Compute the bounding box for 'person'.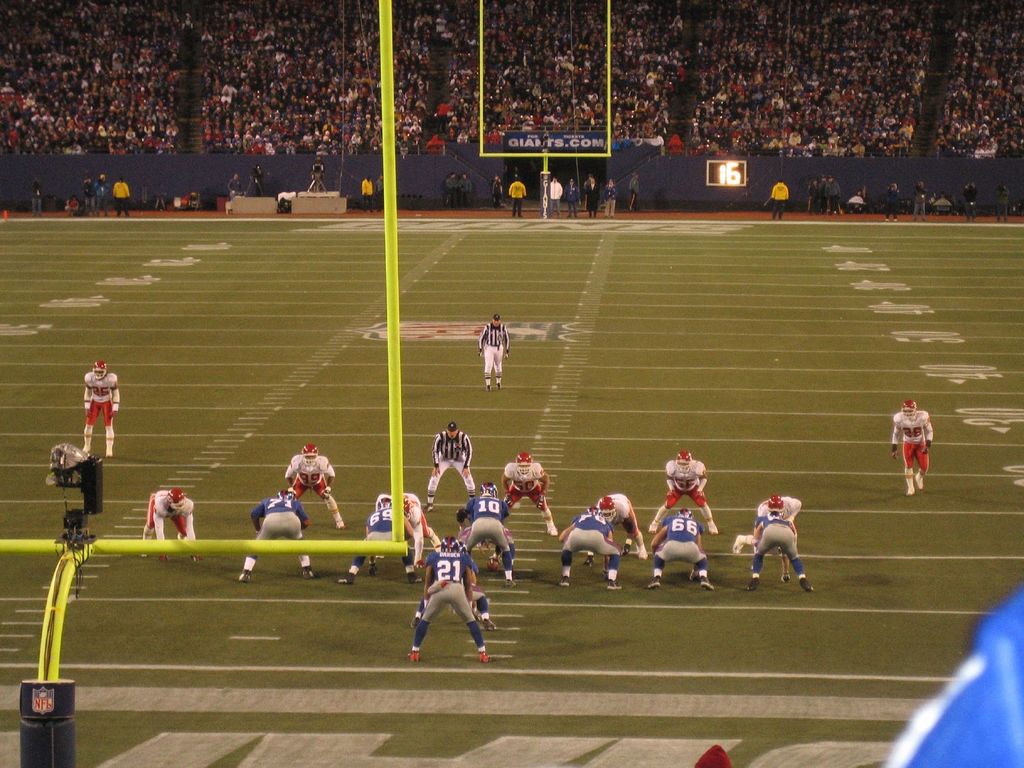
{"left": 265, "top": 450, "right": 335, "bottom": 548}.
